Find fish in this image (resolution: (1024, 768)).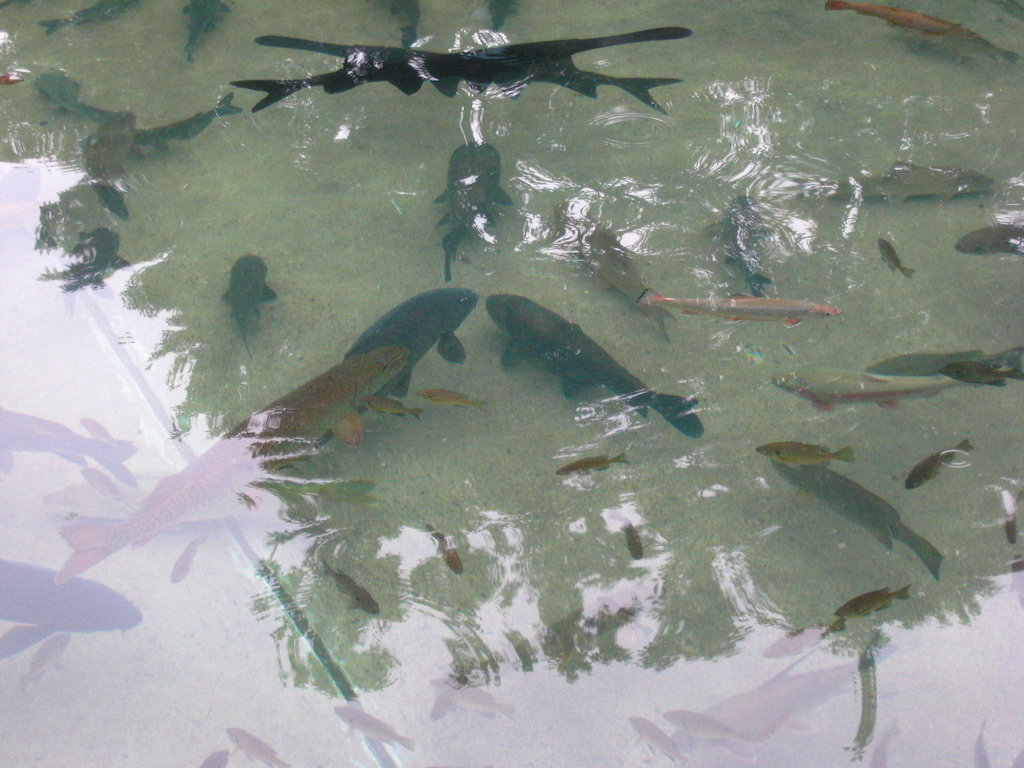
1 166 44 239.
